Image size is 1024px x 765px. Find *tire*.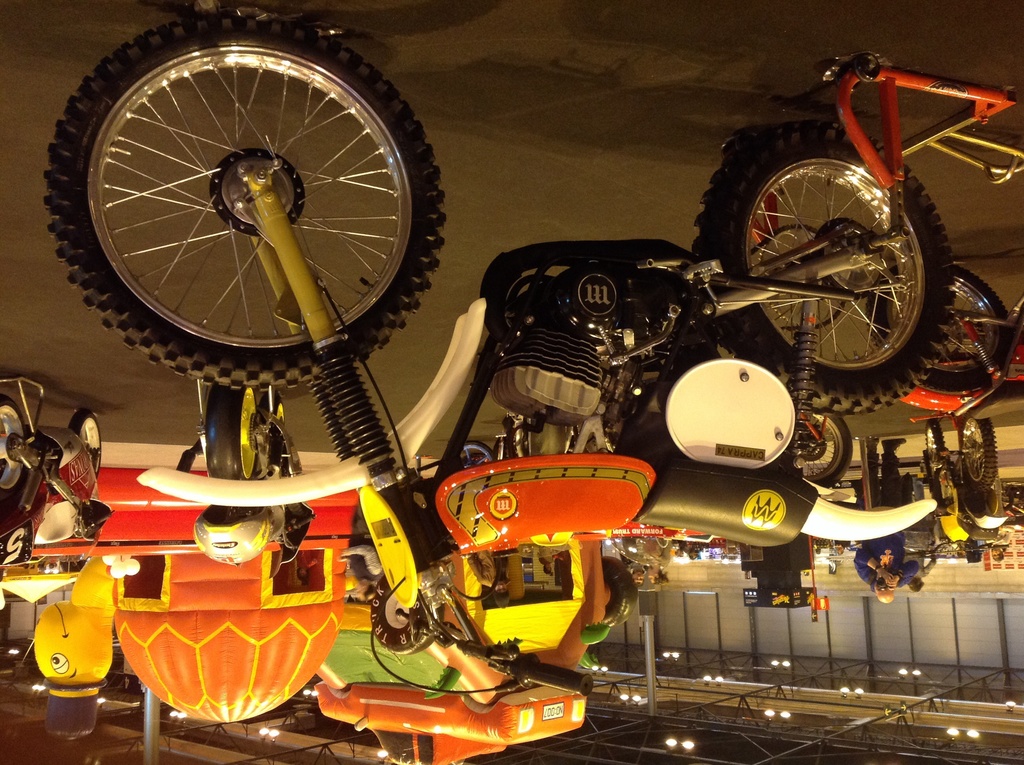
(left=604, top=556, right=641, bottom=626).
